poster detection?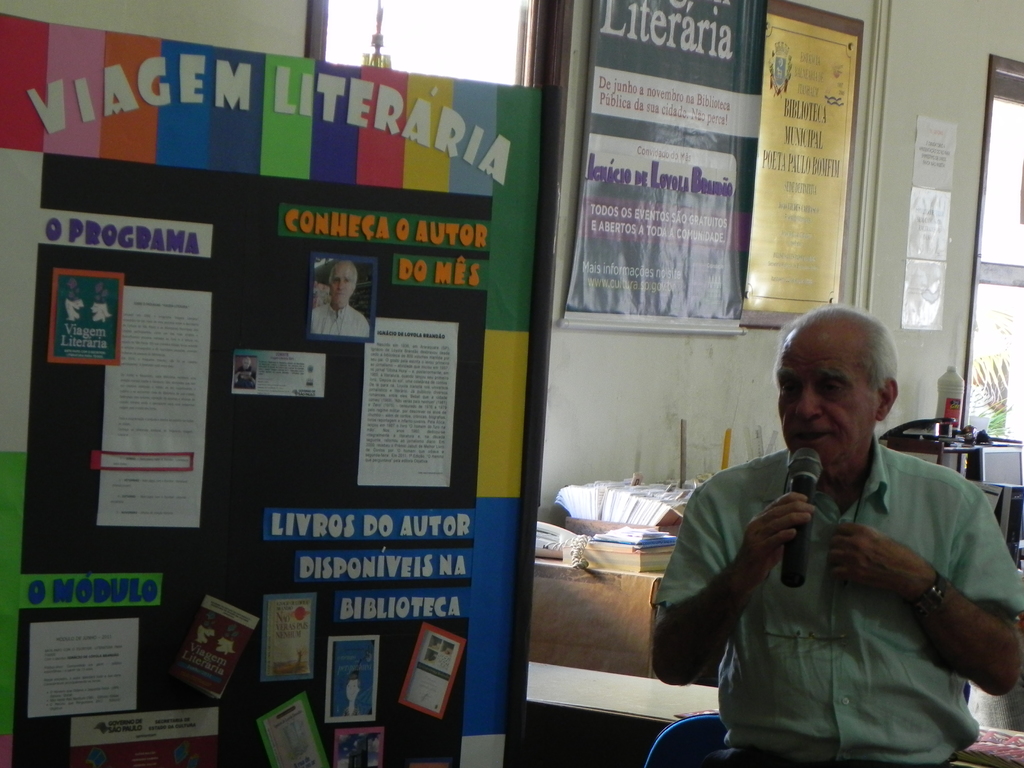
box=[911, 189, 954, 261]
